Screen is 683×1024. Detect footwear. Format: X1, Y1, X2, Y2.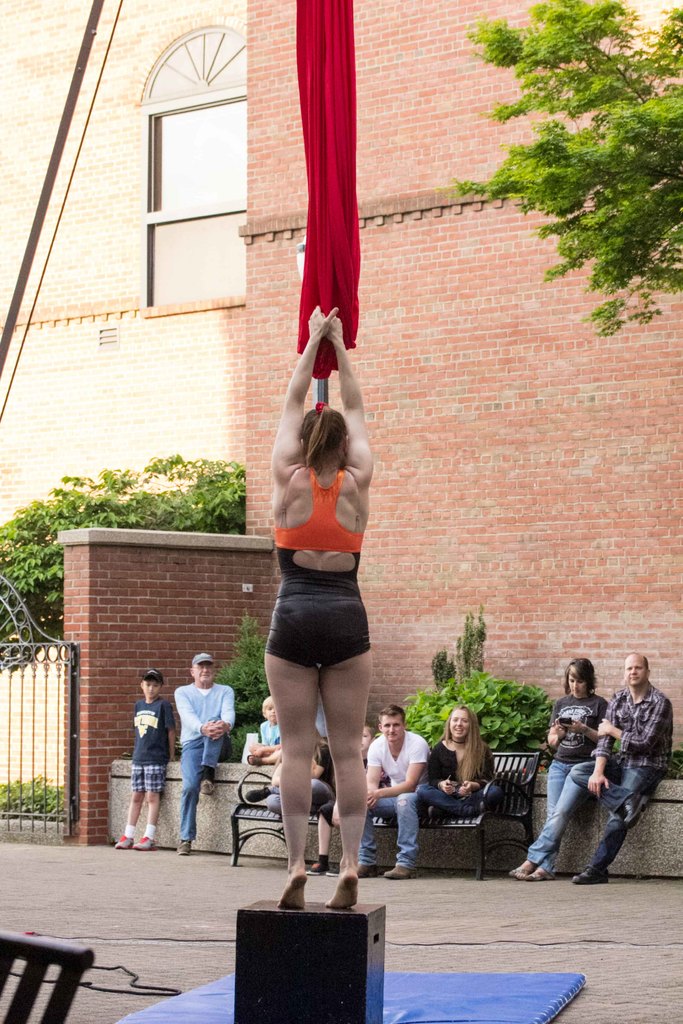
178, 839, 194, 853.
